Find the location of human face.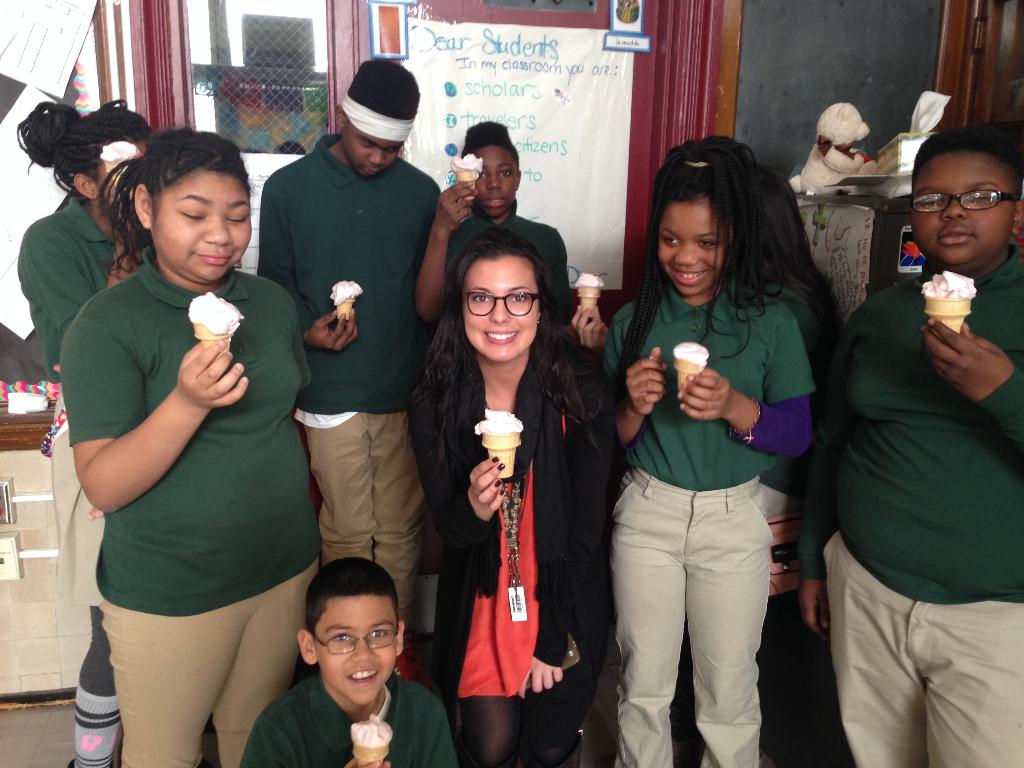
Location: bbox=[153, 172, 250, 282].
